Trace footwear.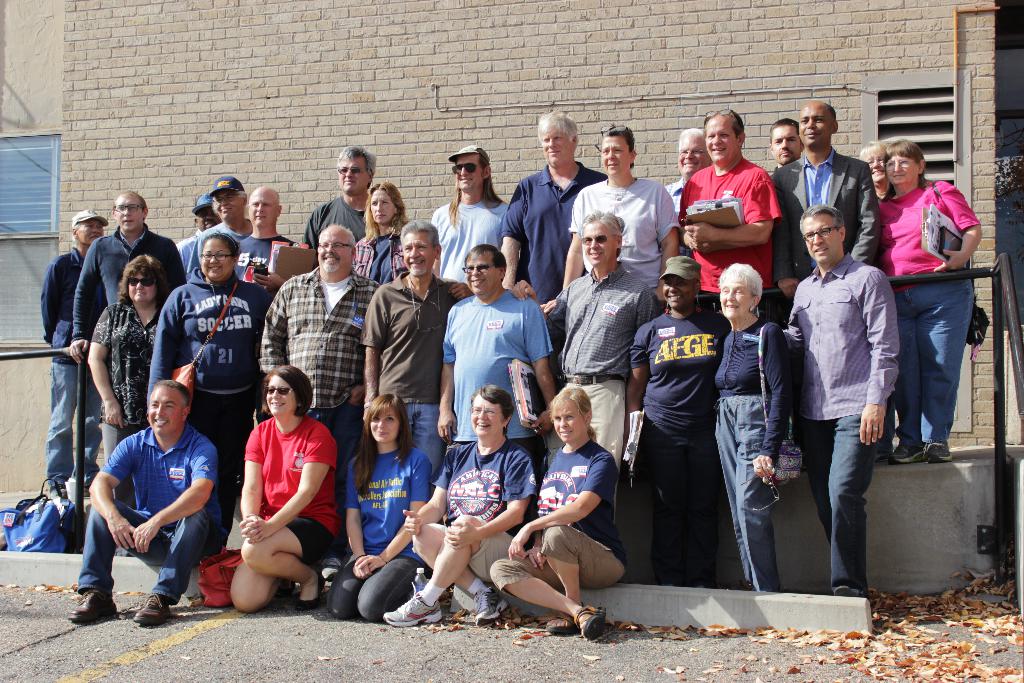
Traced to bbox=[877, 452, 894, 463].
